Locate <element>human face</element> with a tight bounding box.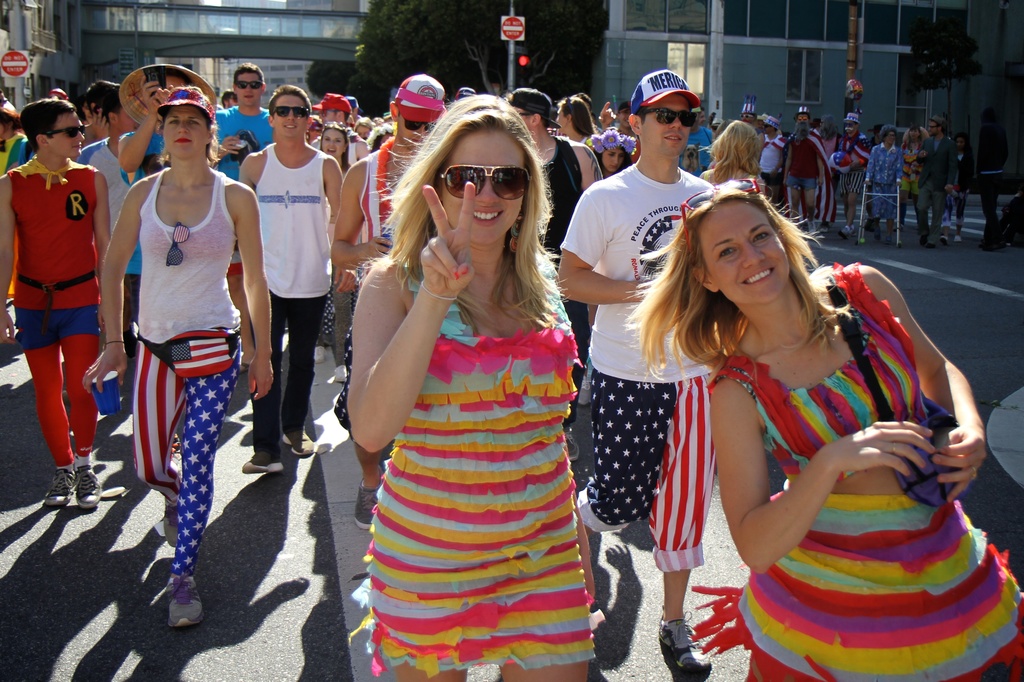
region(314, 108, 338, 121).
